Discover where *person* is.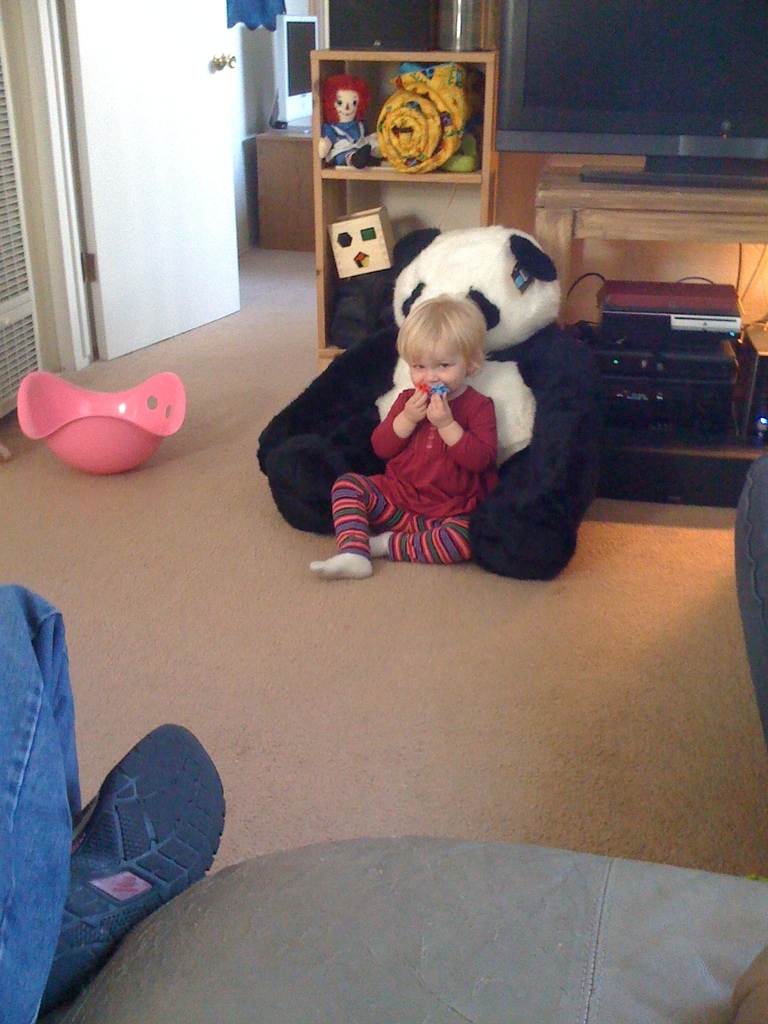
Discovered at box=[728, 442, 767, 1023].
